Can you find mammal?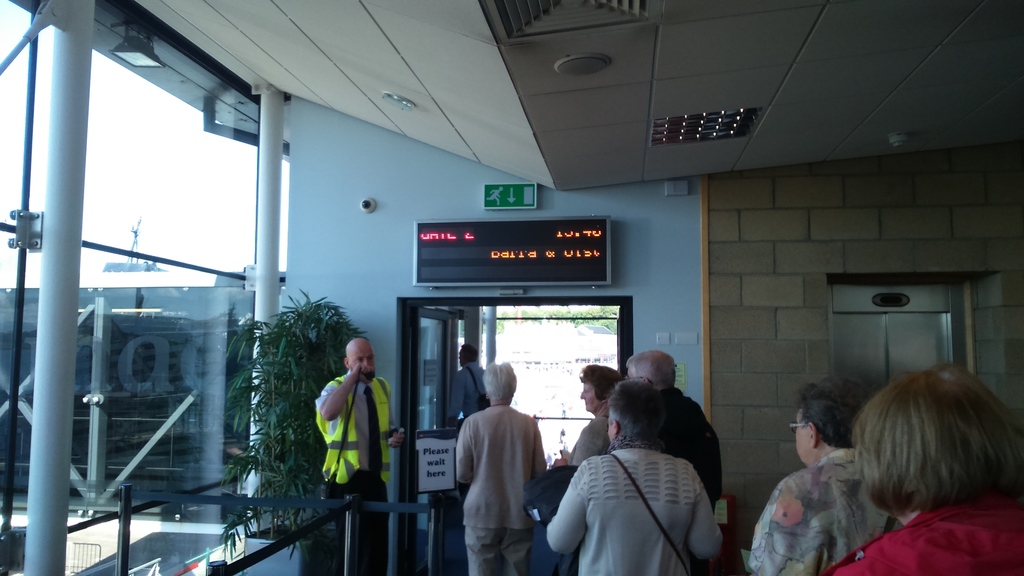
Yes, bounding box: [449,340,499,425].
